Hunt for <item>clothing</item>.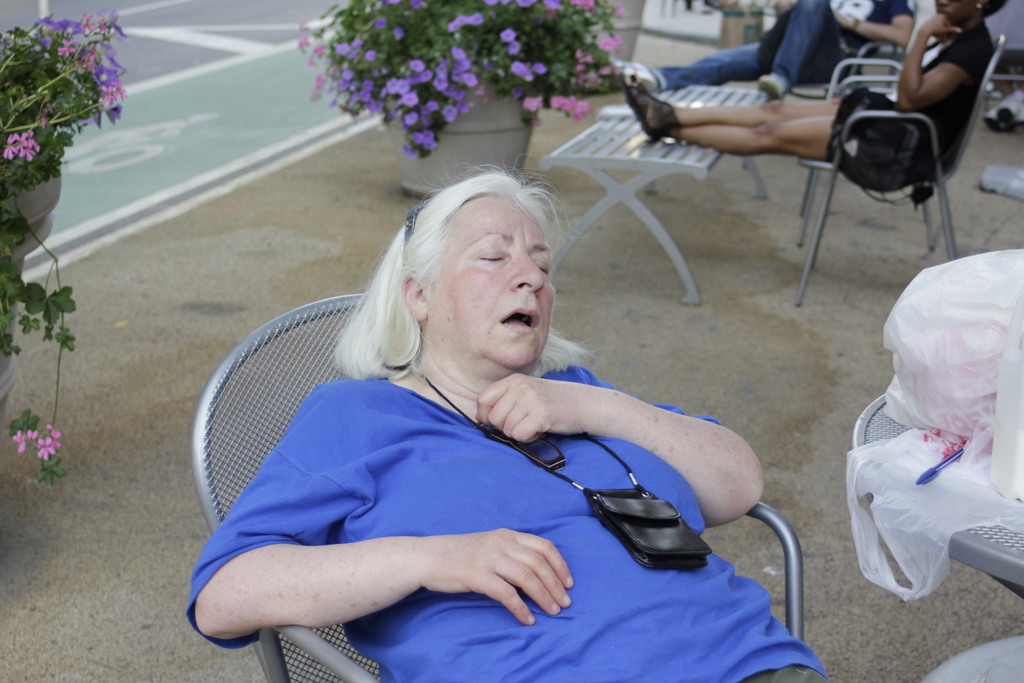
Hunted down at bbox=(655, 0, 911, 96).
